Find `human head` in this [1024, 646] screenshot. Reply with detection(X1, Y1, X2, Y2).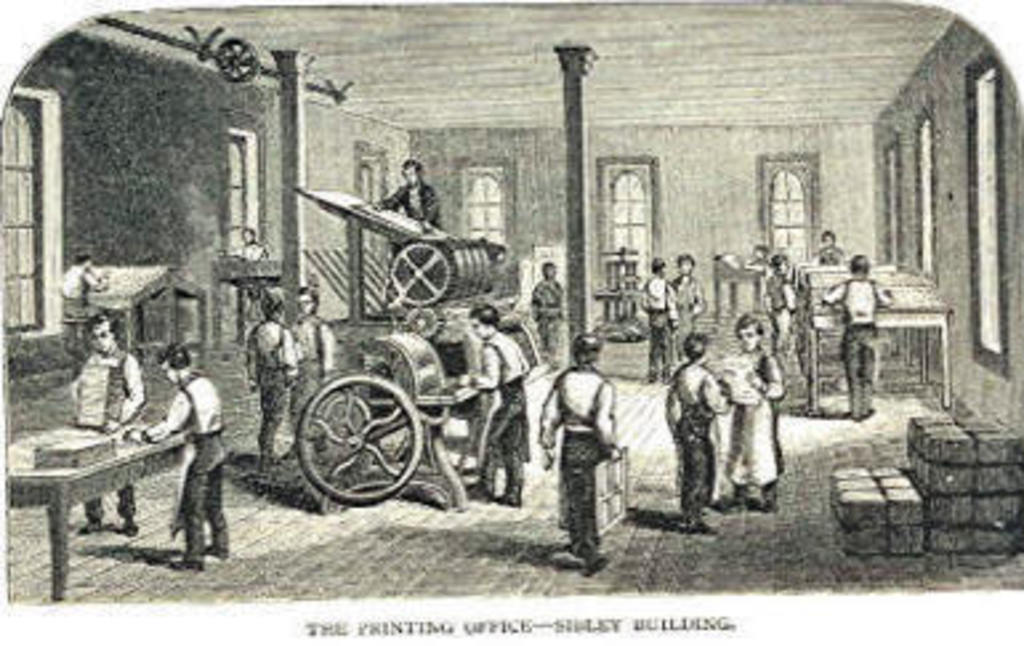
detection(854, 258, 870, 274).
